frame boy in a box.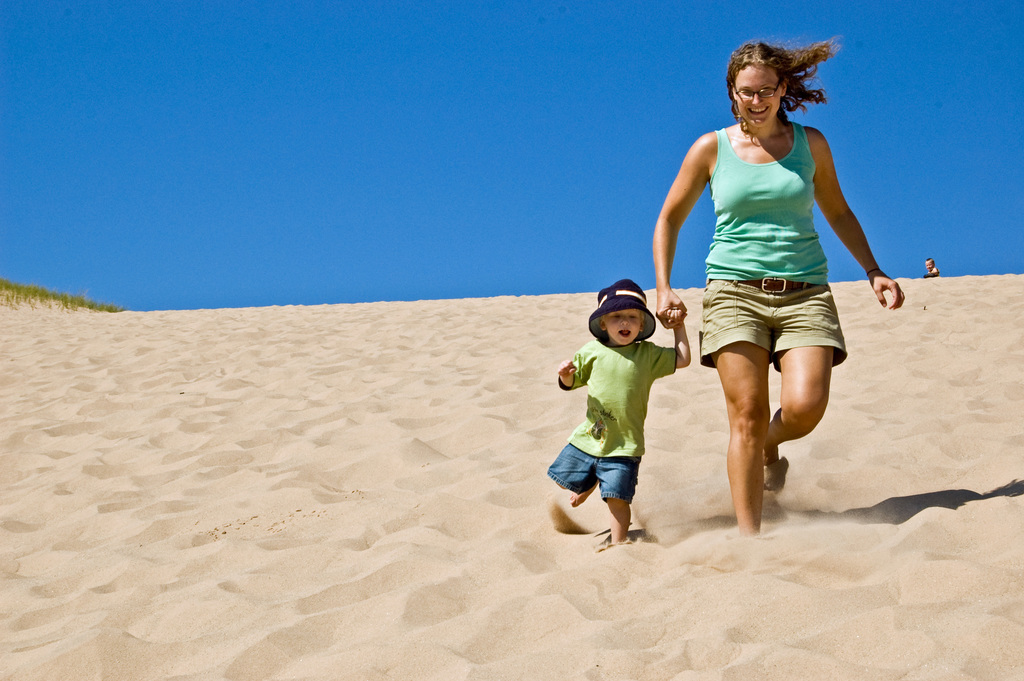
locate(541, 277, 680, 544).
